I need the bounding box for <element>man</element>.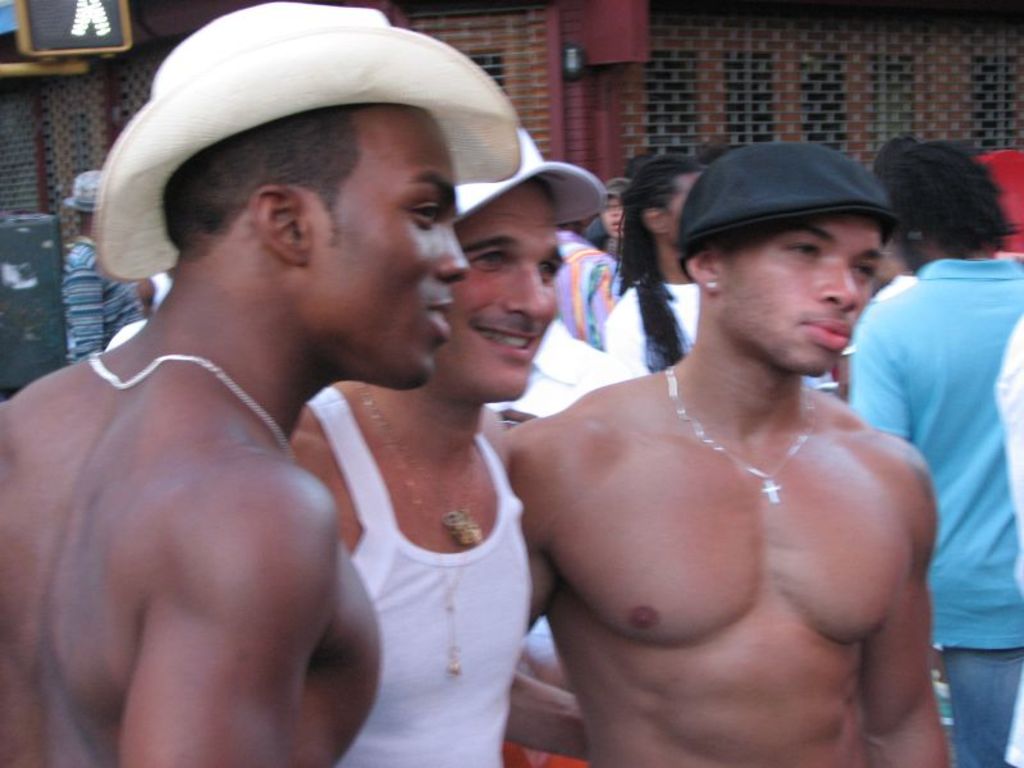
Here it is: [x1=589, y1=179, x2=637, y2=271].
